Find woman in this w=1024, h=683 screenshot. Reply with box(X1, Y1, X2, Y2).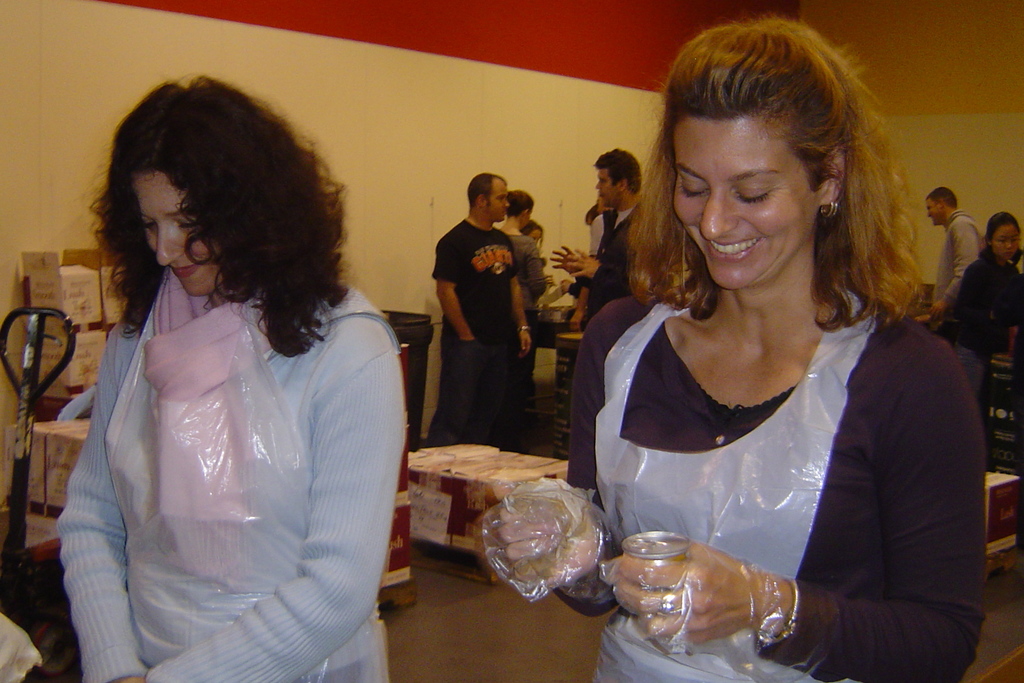
box(548, 33, 989, 661).
